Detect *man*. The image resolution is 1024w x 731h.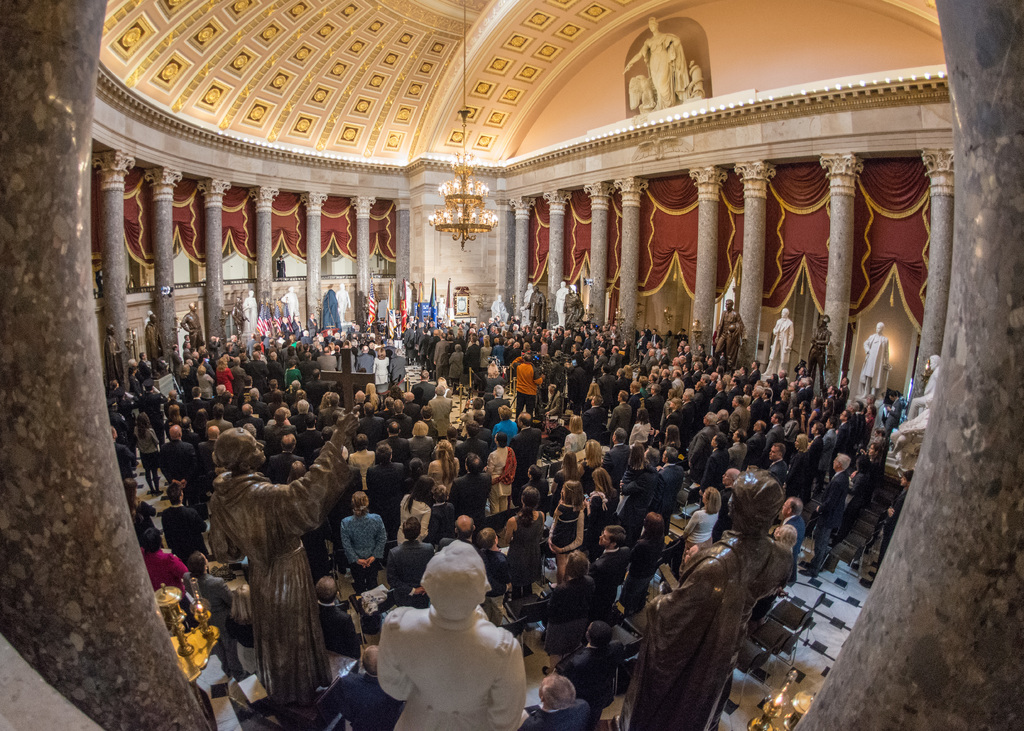
bbox=[107, 381, 129, 403].
